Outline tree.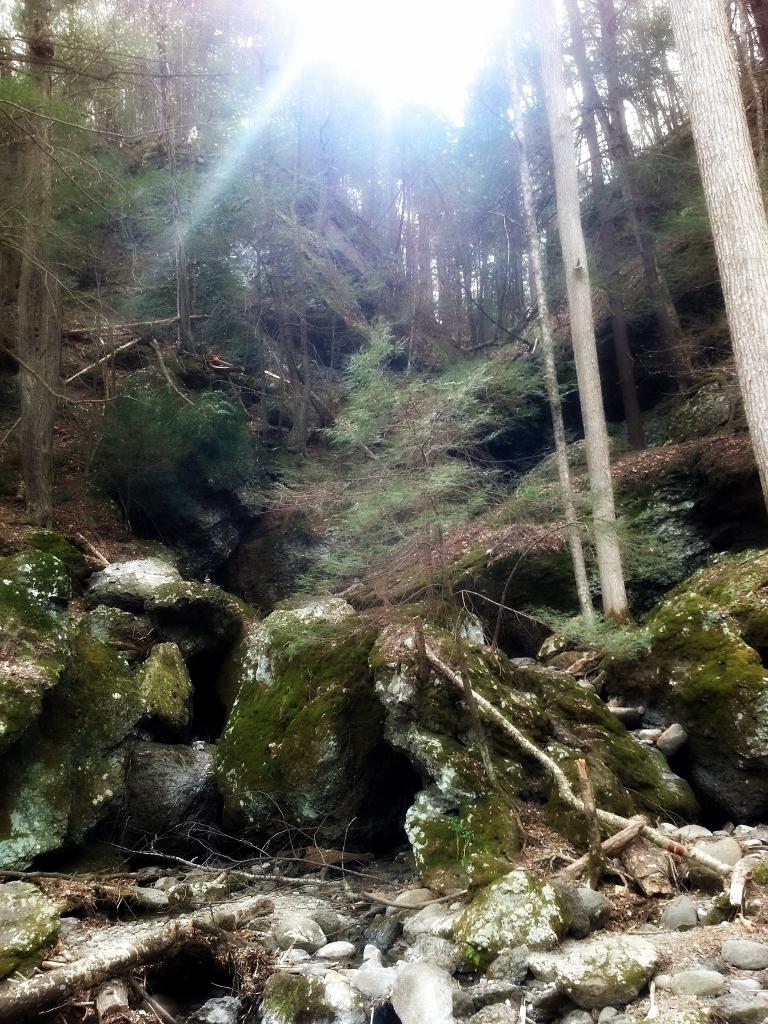
Outline: (462,22,604,476).
